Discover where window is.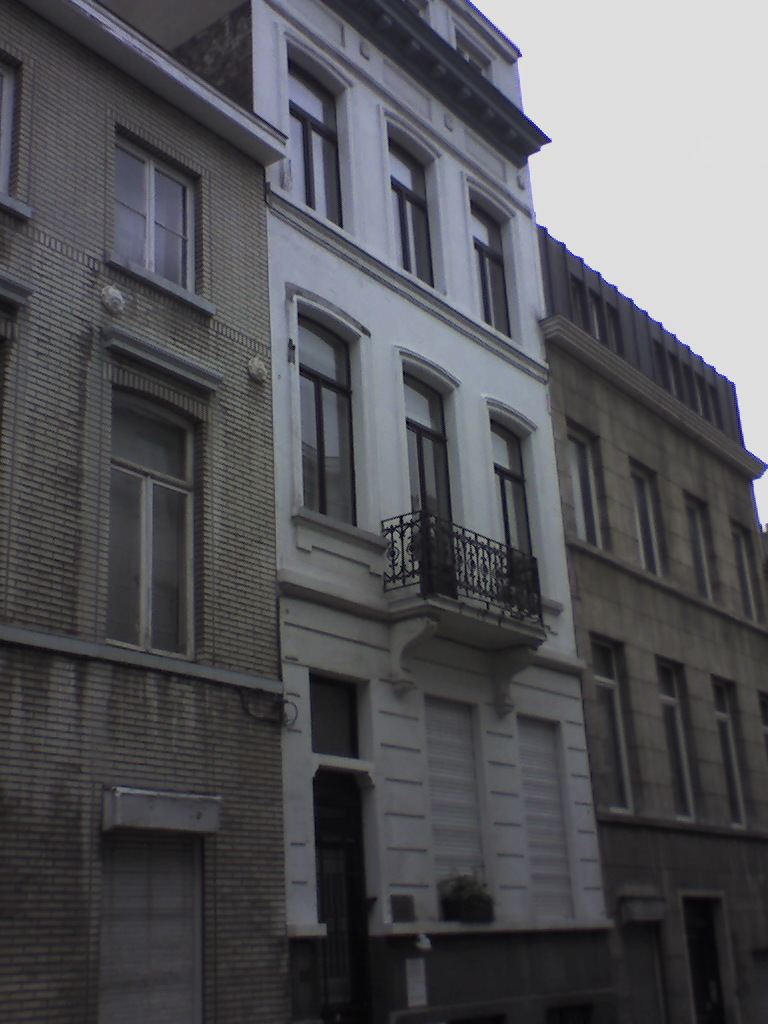
Discovered at [453, 26, 492, 86].
